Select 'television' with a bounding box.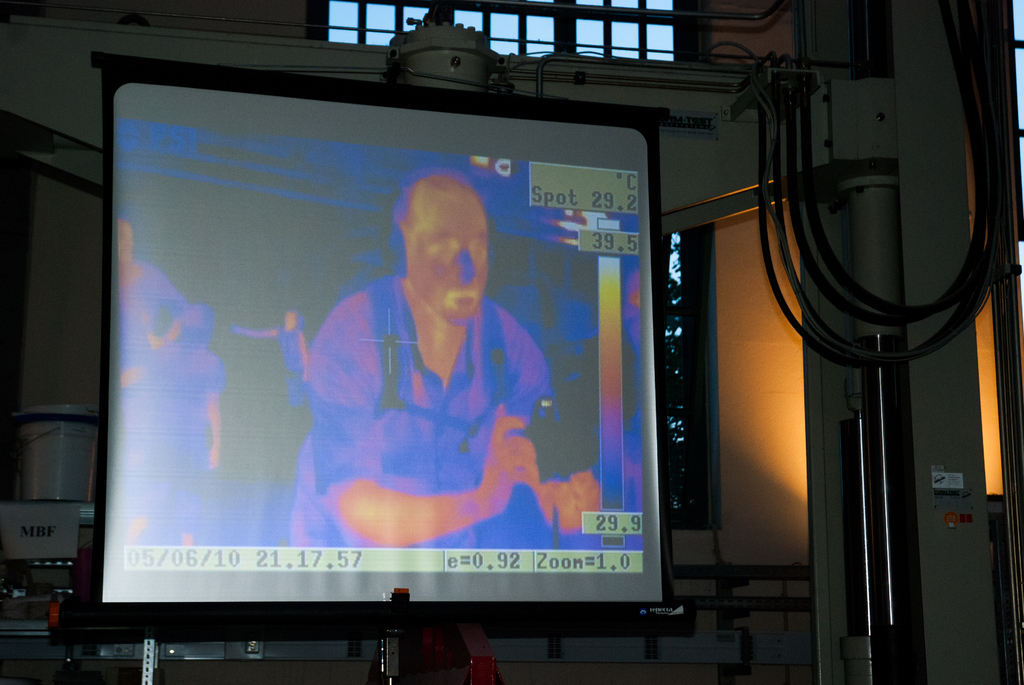
bbox(84, 58, 670, 634).
